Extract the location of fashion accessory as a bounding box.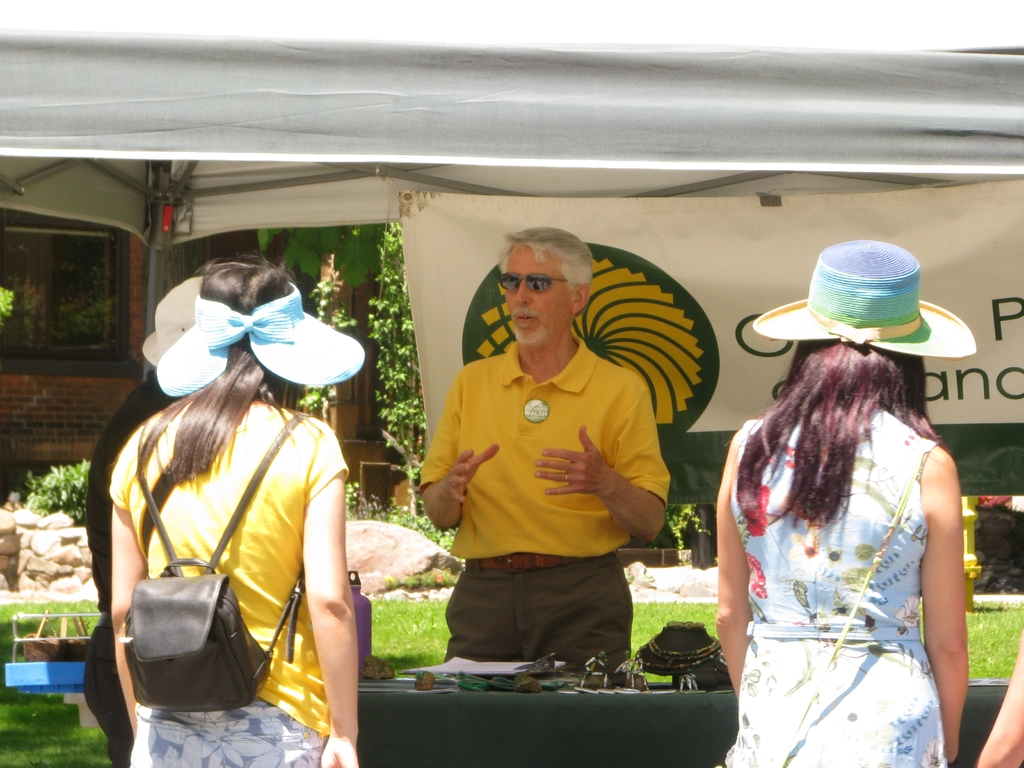
l=561, t=472, r=570, b=484.
